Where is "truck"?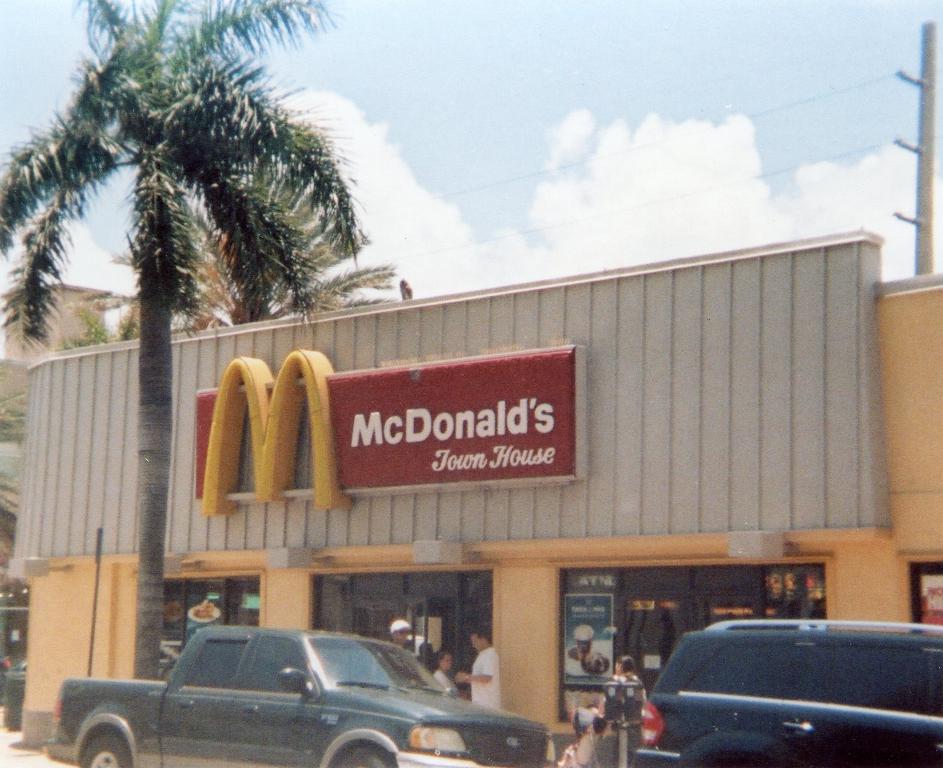
63,634,512,767.
